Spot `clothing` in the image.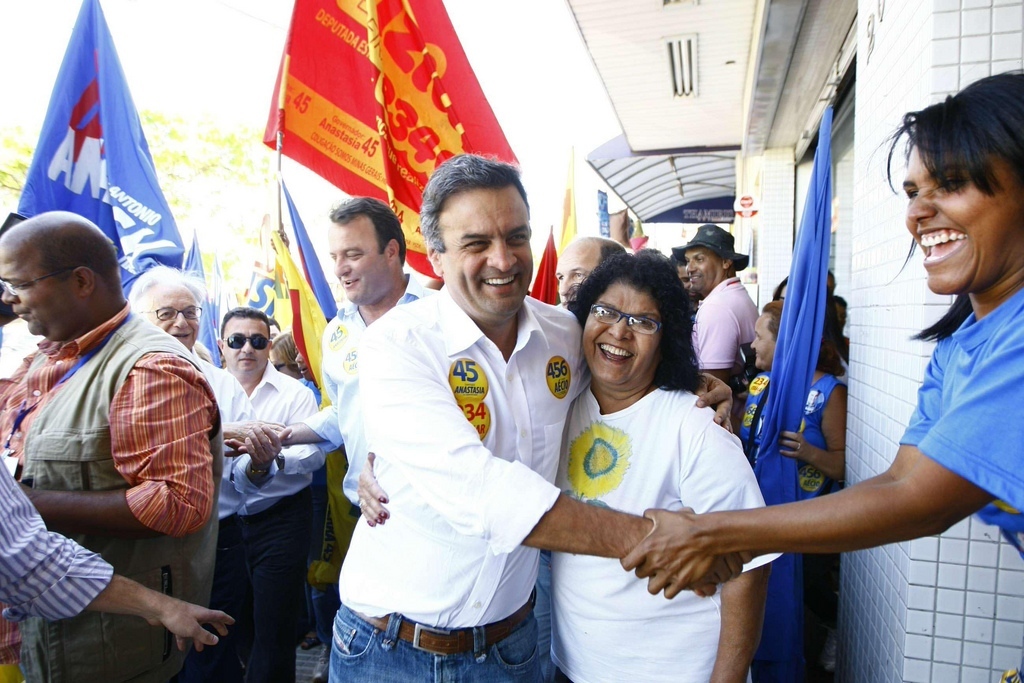
`clothing` found at x1=317, y1=262, x2=427, y2=508.
